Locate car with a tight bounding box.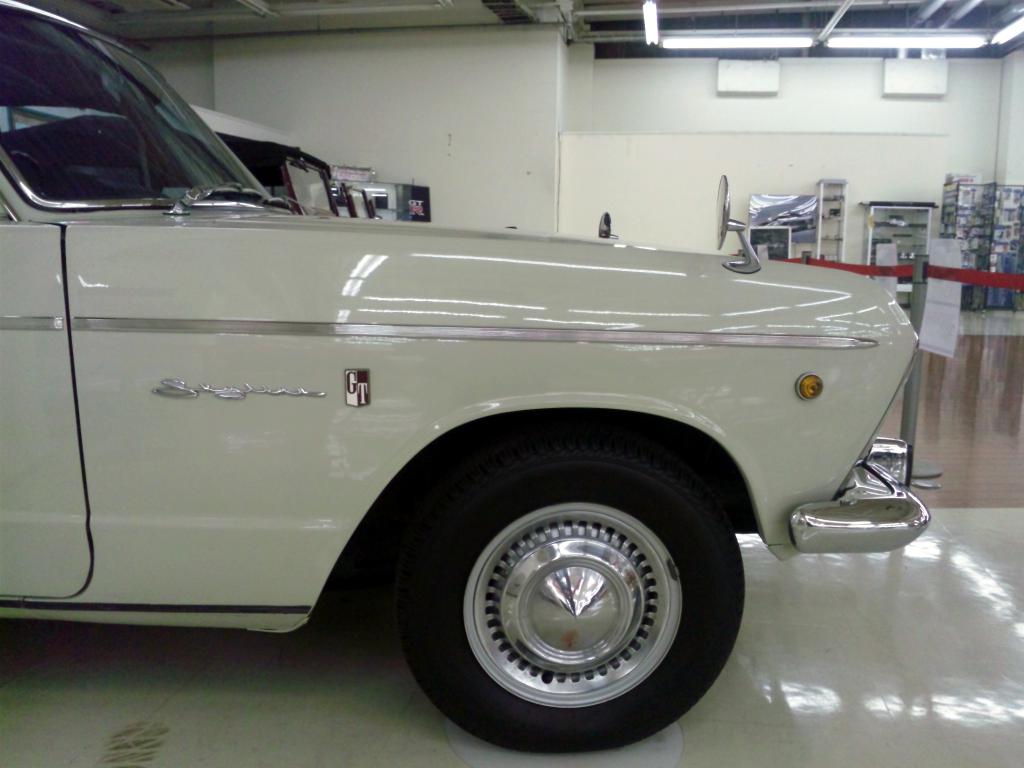
(left=0, top=2, right=931, bottom=758).
